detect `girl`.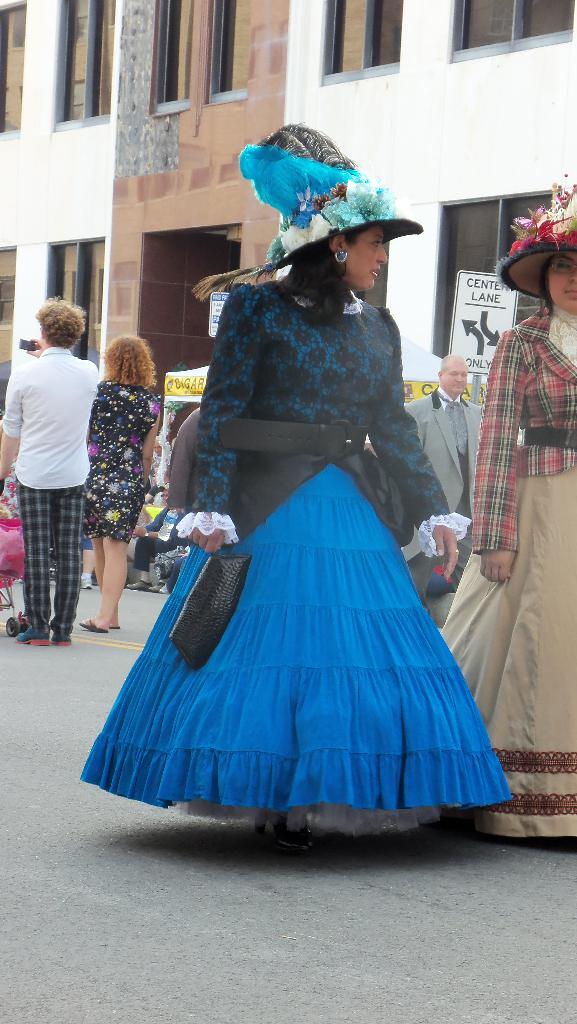
Detected at l=81, t=330, r=159, b=629.
